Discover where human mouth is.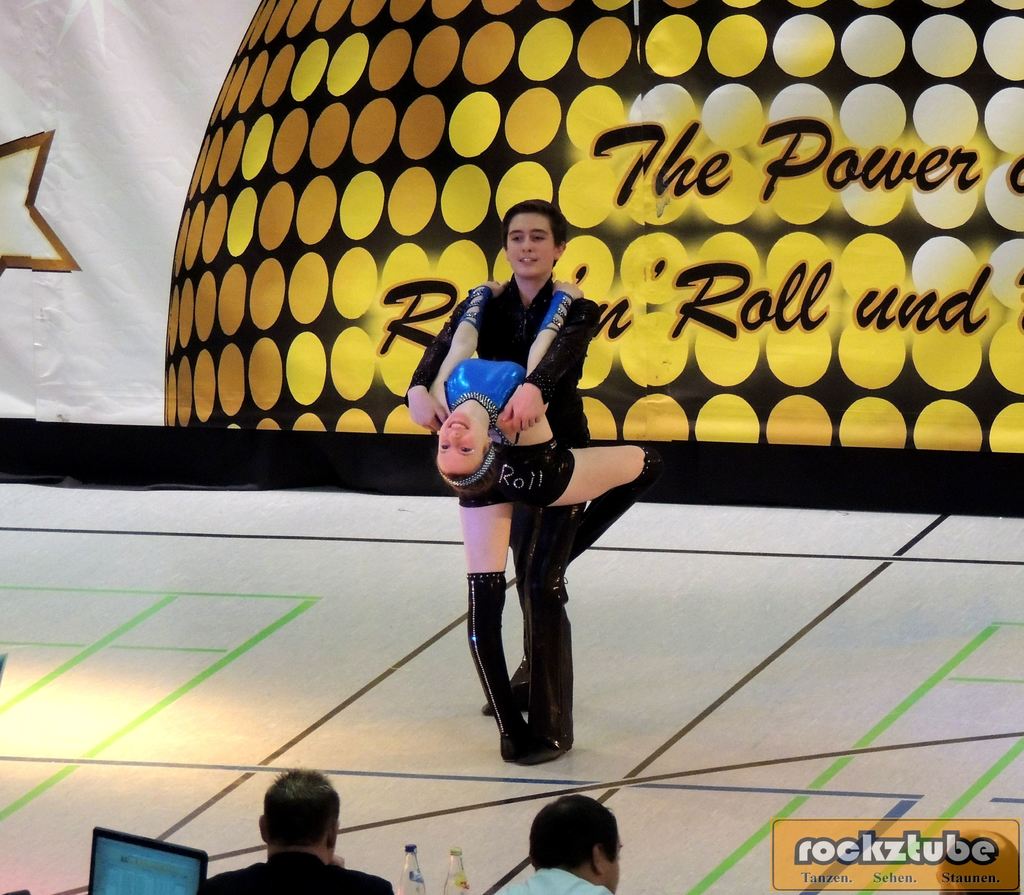
Discovered at l=443, t=417, r=470, b=436.
